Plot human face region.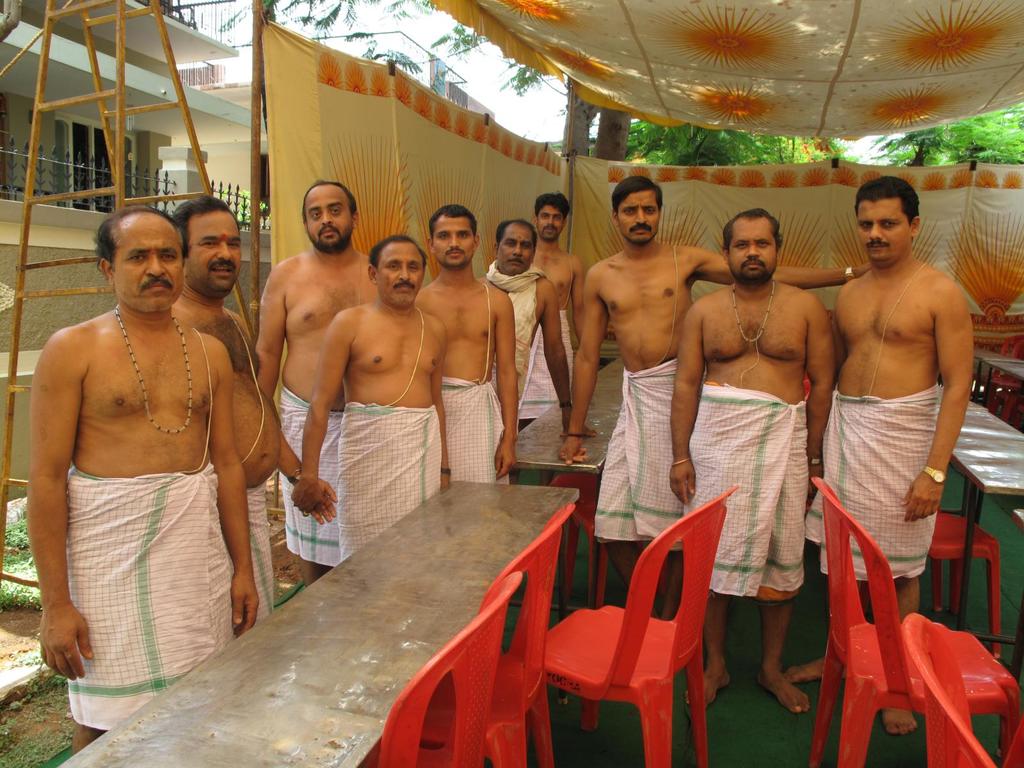
Plotted at box(856, 209, 908, 260).
